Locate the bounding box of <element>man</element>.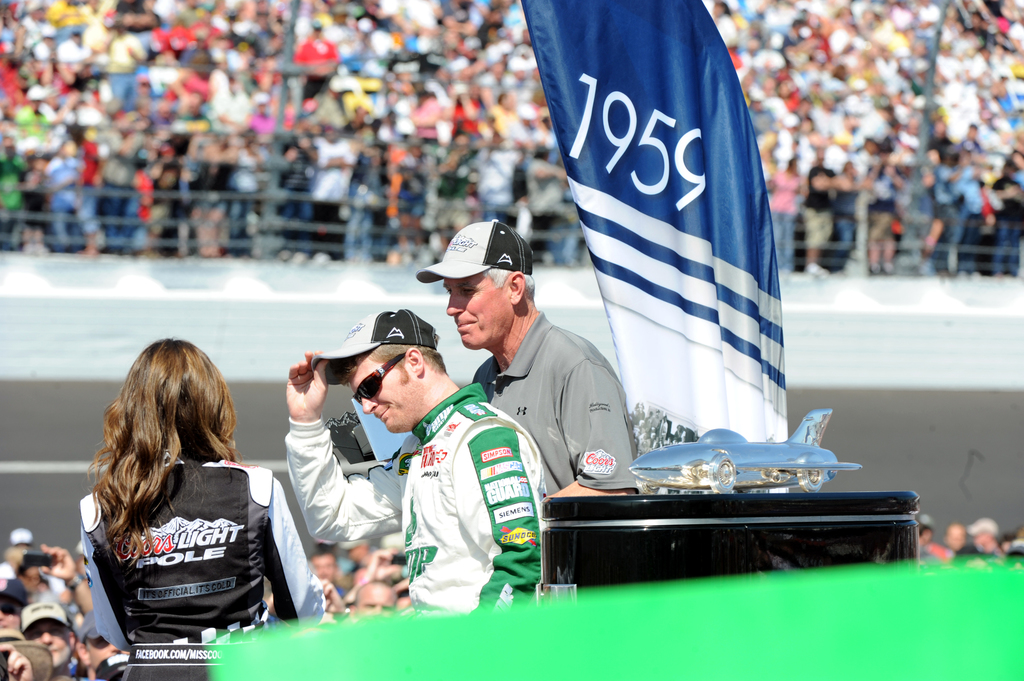
Bounding box: l=19, t=541, r=96, b=680.
